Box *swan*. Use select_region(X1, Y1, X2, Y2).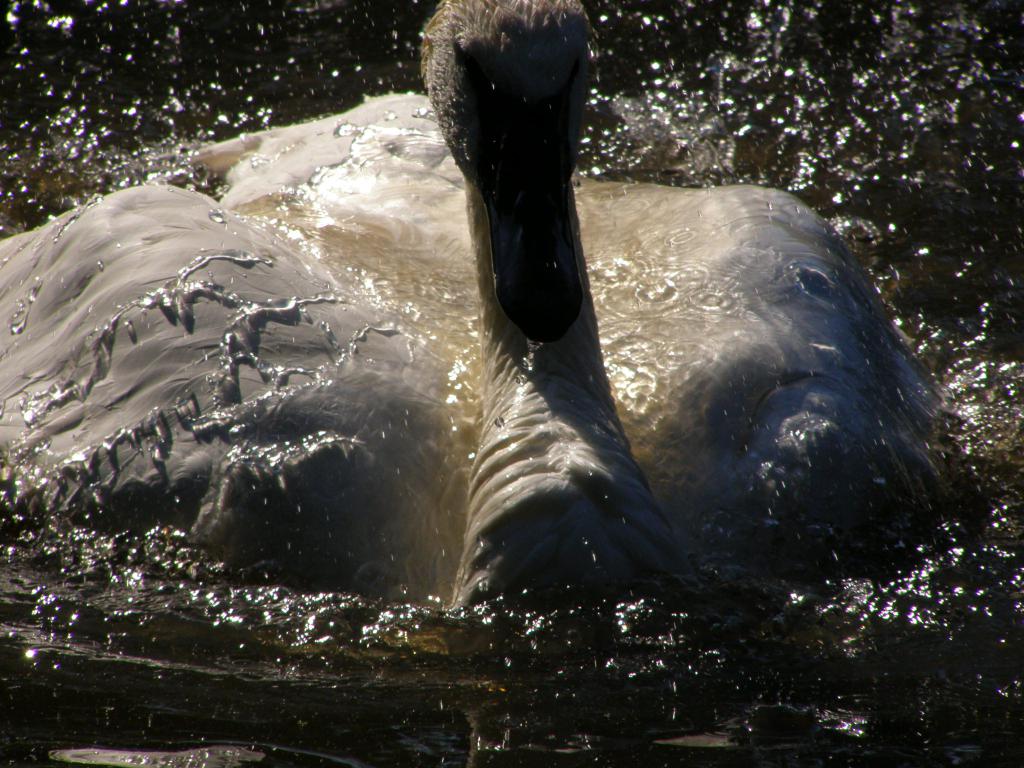
select_region(0, 0, 938, 619).
